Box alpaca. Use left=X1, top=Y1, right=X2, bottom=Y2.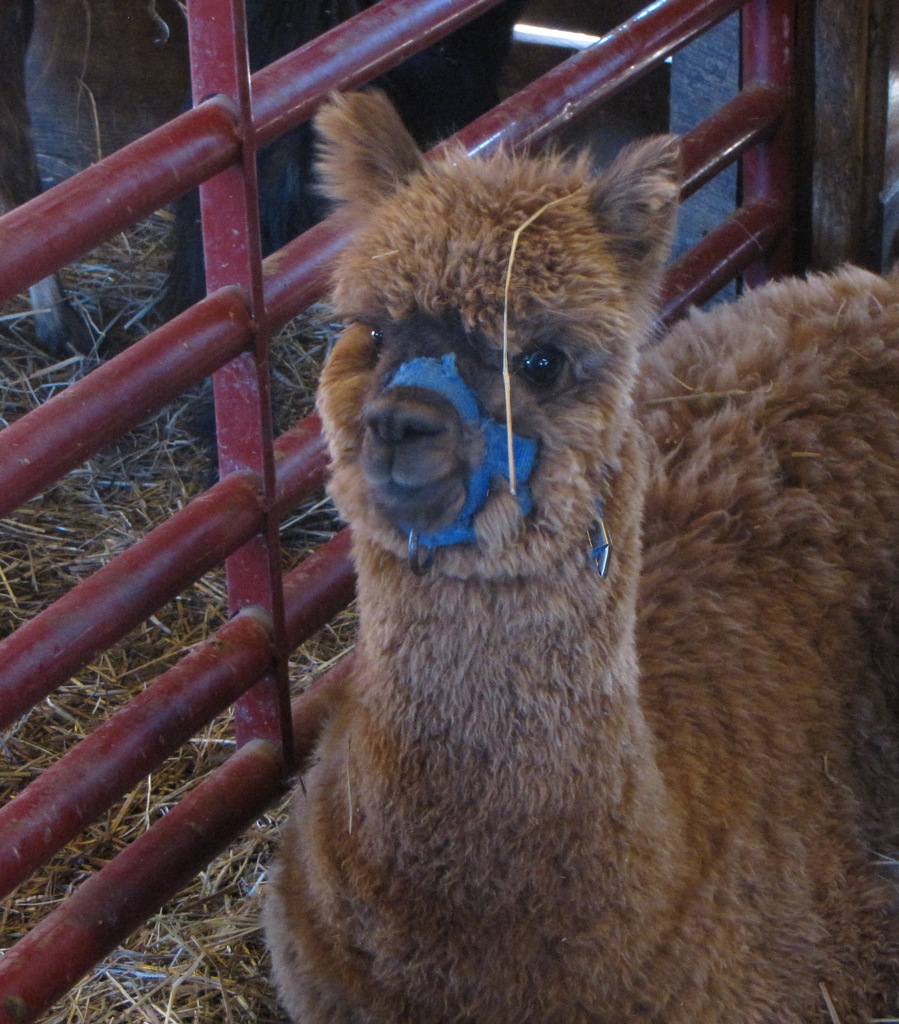
left=251, top=81, right=898, bottom=1023.
